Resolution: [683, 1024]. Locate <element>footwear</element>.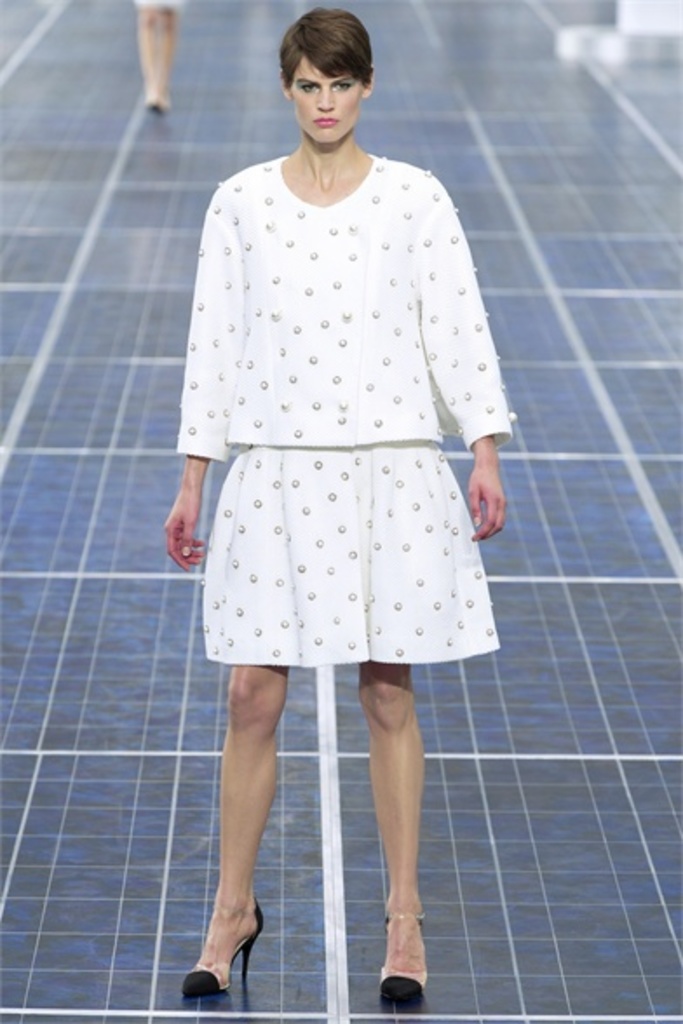
box=[387, 902, 432, 1005].
